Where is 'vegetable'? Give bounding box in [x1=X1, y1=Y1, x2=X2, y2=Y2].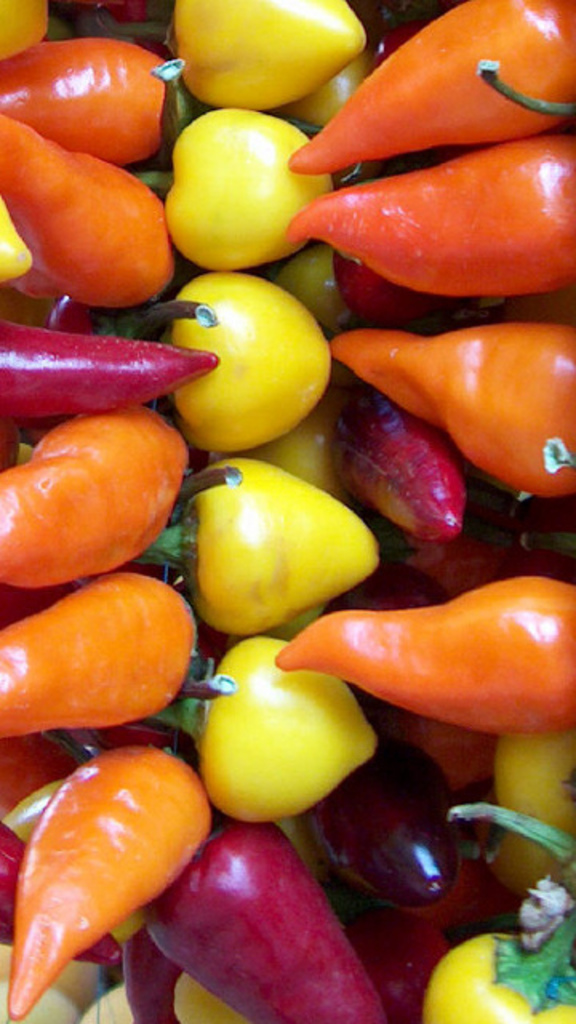
[x1=264, y1=389, x2=374, y2=520].
